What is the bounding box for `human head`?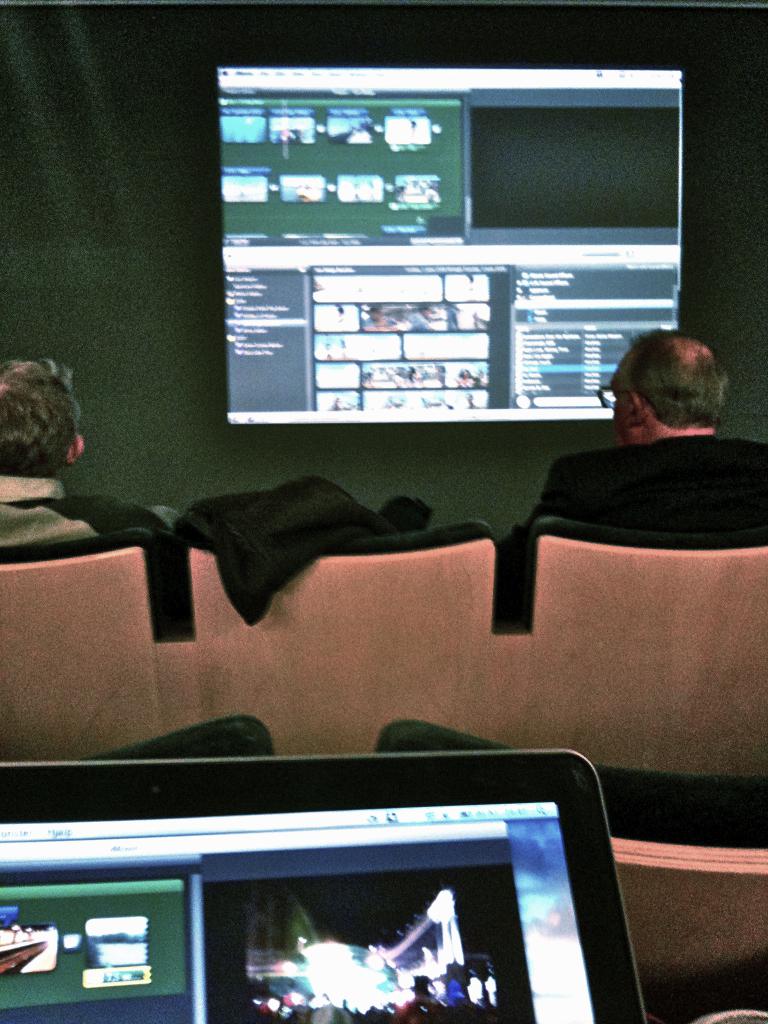
608 327 716 445.
